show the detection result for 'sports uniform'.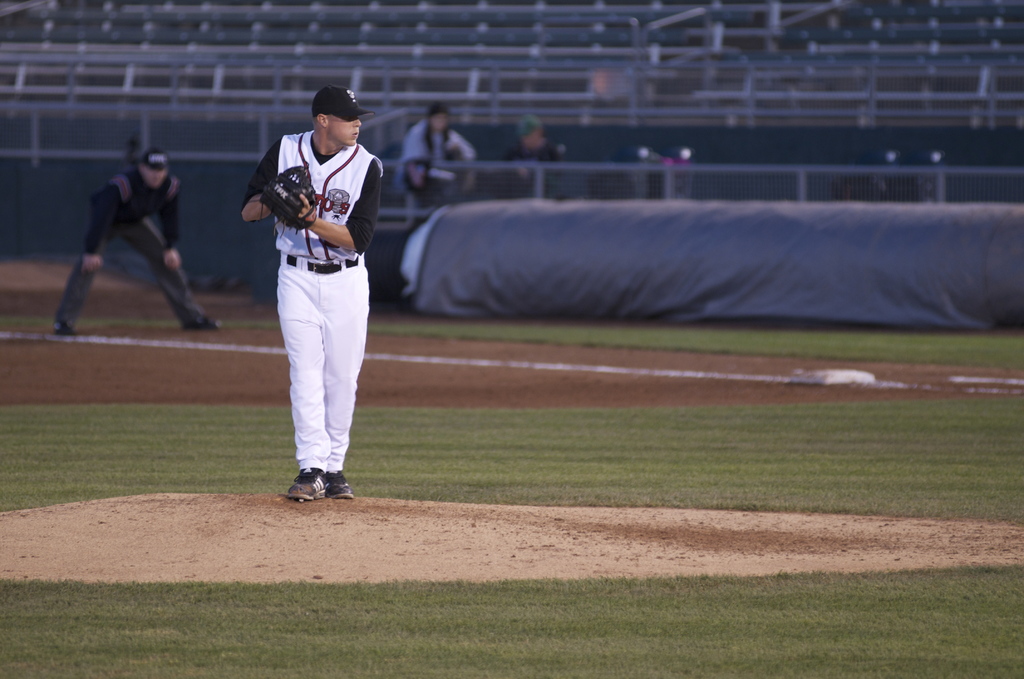
{"x1": 52, "y1": 150, "x2": 223, "y2": 337}.
